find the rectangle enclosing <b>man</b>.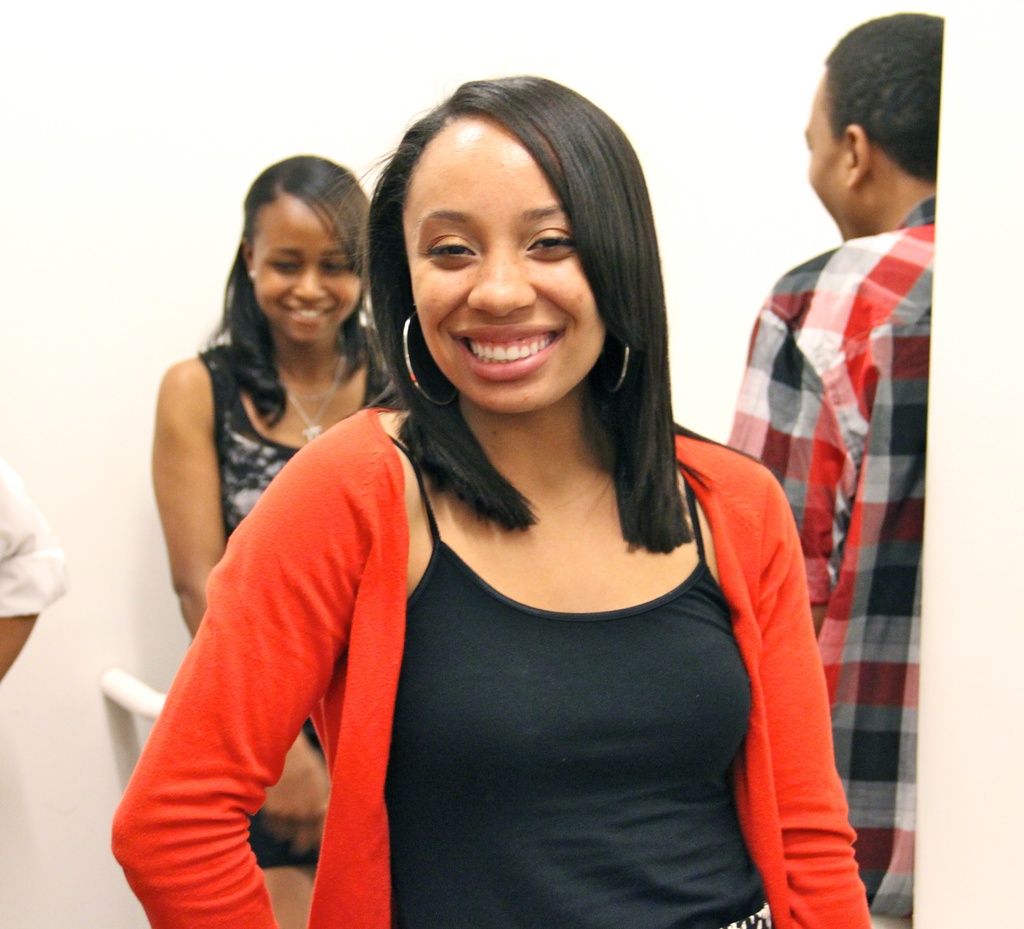
[722,13,942,928].
